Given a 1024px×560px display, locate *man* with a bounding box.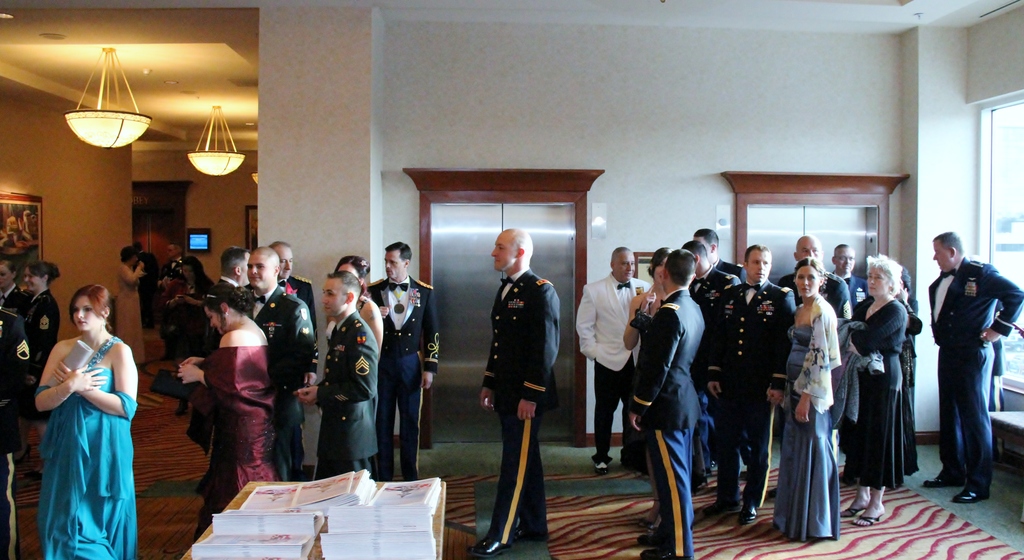
Located: pyautogui.locateOnScreen(294, 269, 375, 481).
